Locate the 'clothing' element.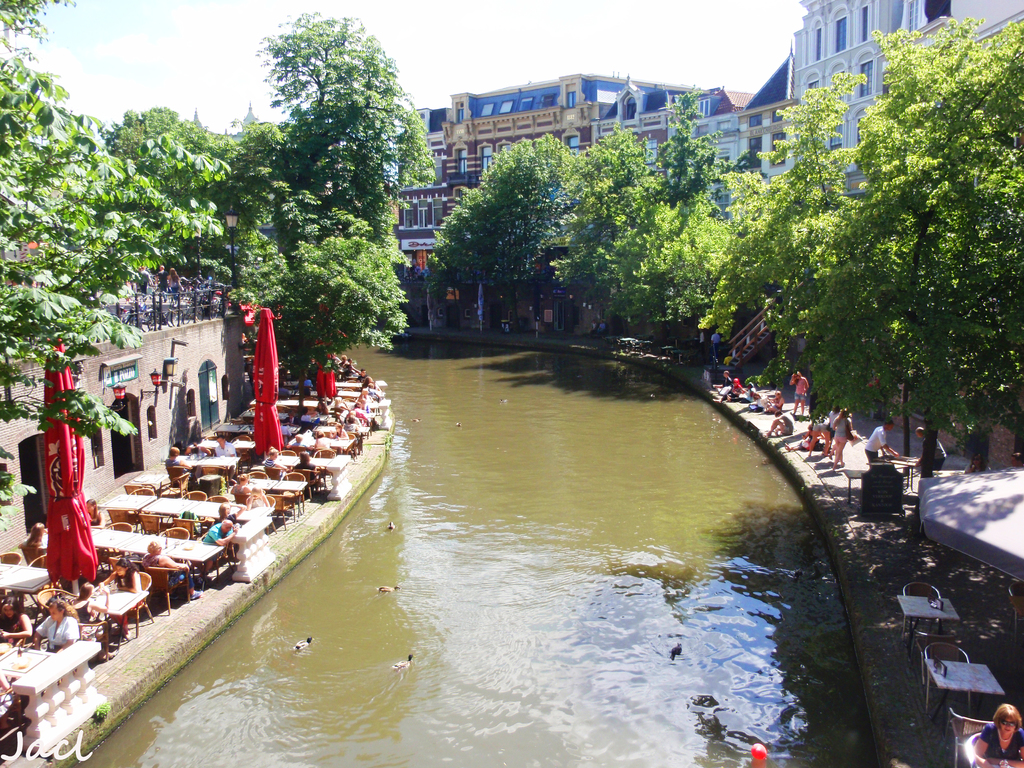
Element bbox: left=111, top=566, right=150, bottom=620.
